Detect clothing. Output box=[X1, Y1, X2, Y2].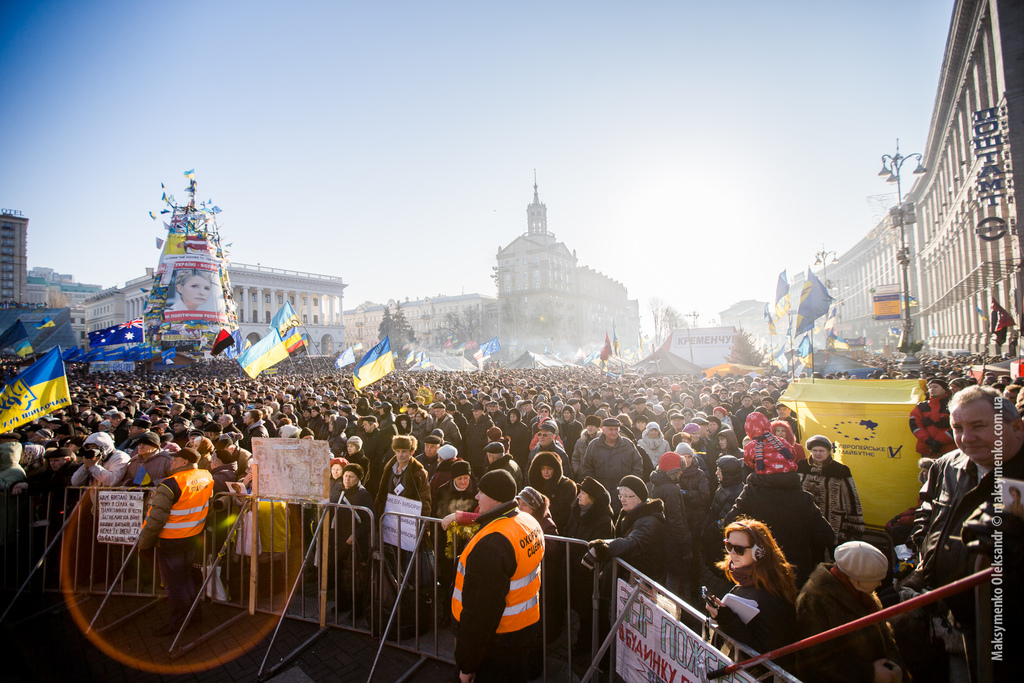
box=[432, 457, 478, 625].
